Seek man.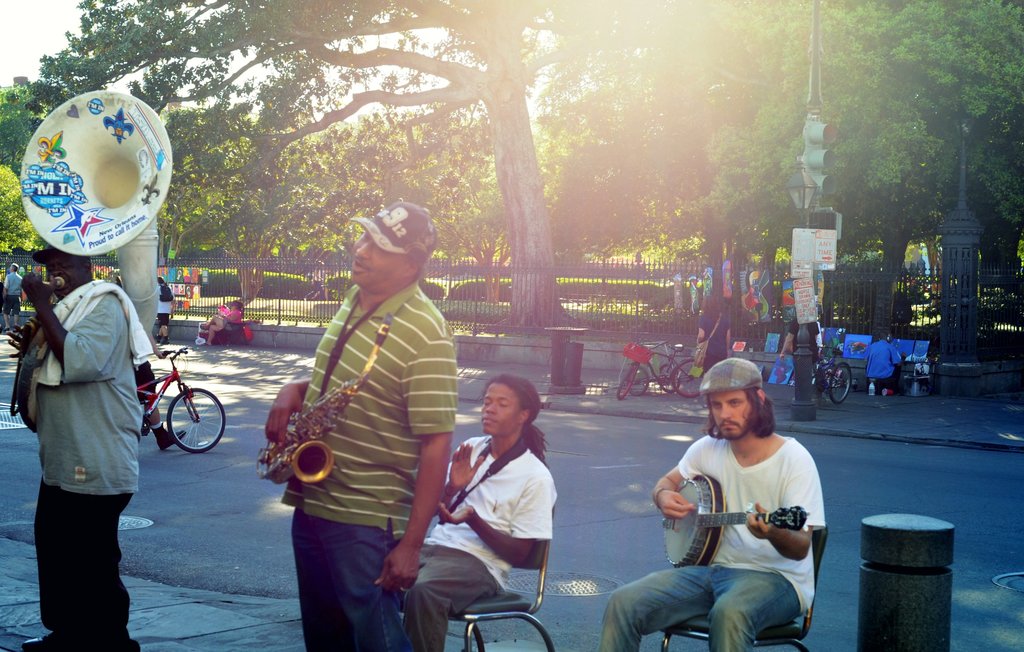
x1=600 y1=353 x2=829 y2=651.
